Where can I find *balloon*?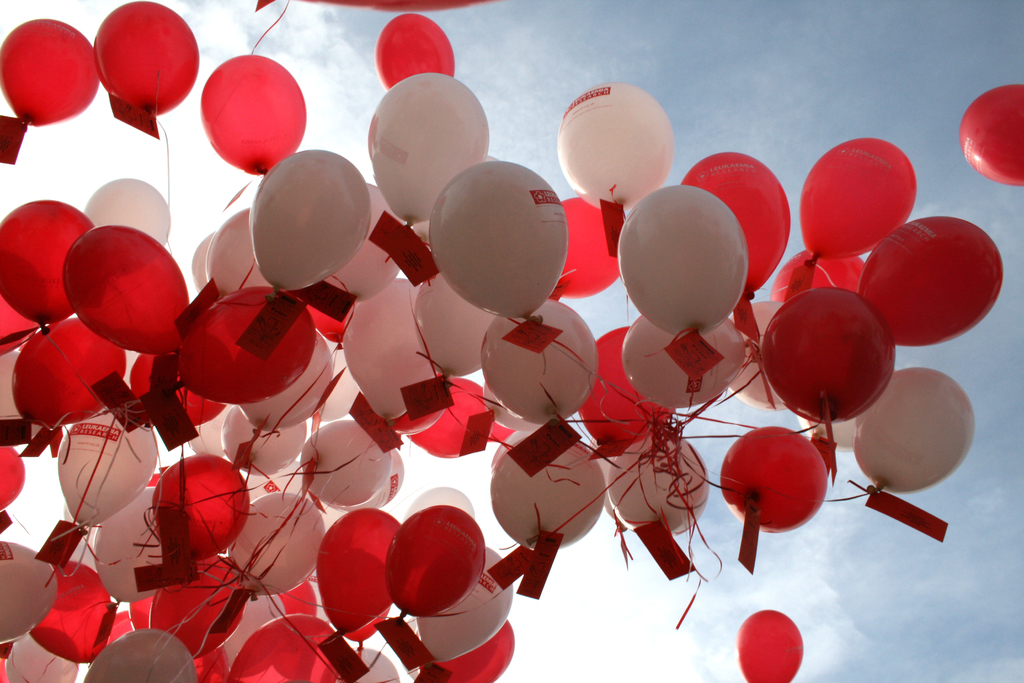
You can find it at bbox=[367, 79, 490, 231].
